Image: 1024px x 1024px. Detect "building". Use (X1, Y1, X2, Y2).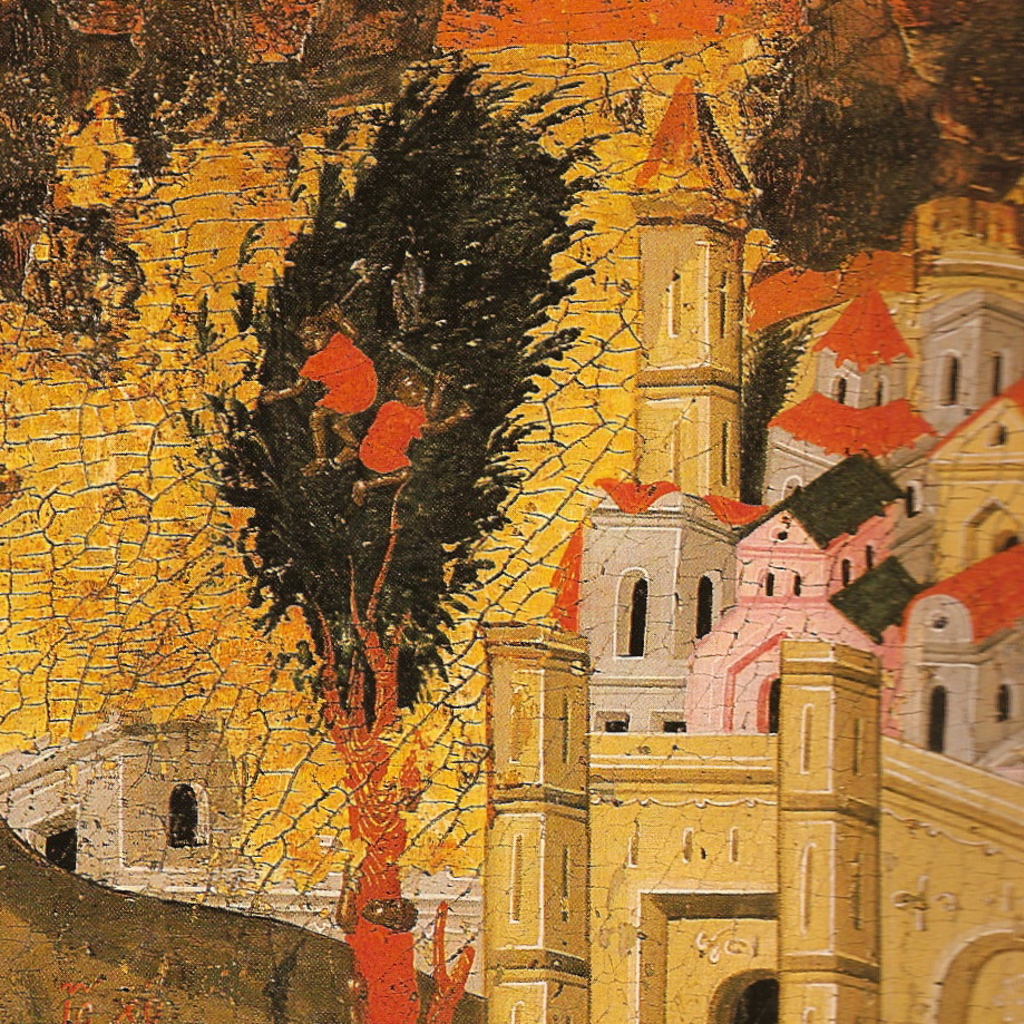
(477, 74, 1023, 1023).
